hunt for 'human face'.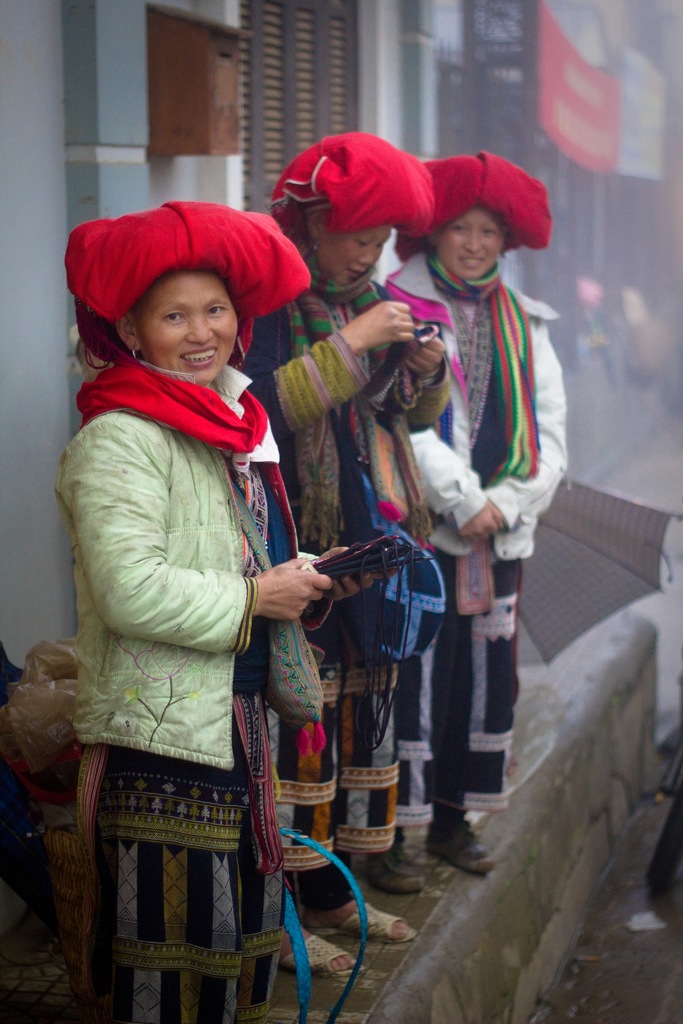
Hunted down at bbox=(138, 268, 242, 388).
